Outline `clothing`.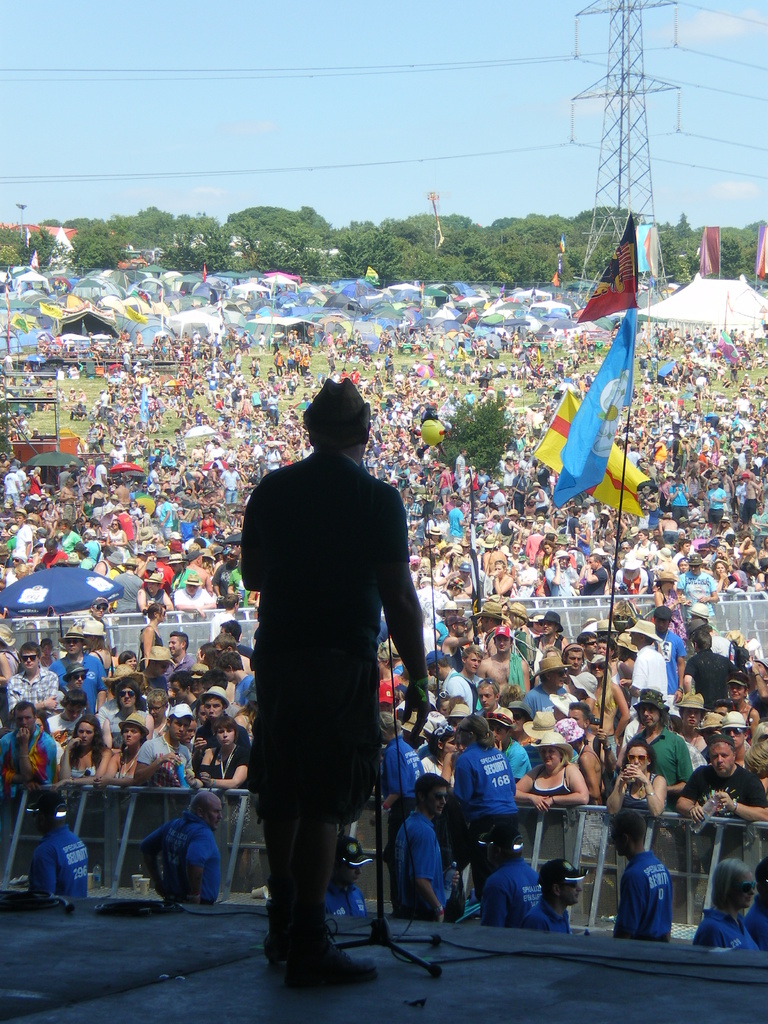
Outline: left=223, top=412, right=422, bottom=948.
